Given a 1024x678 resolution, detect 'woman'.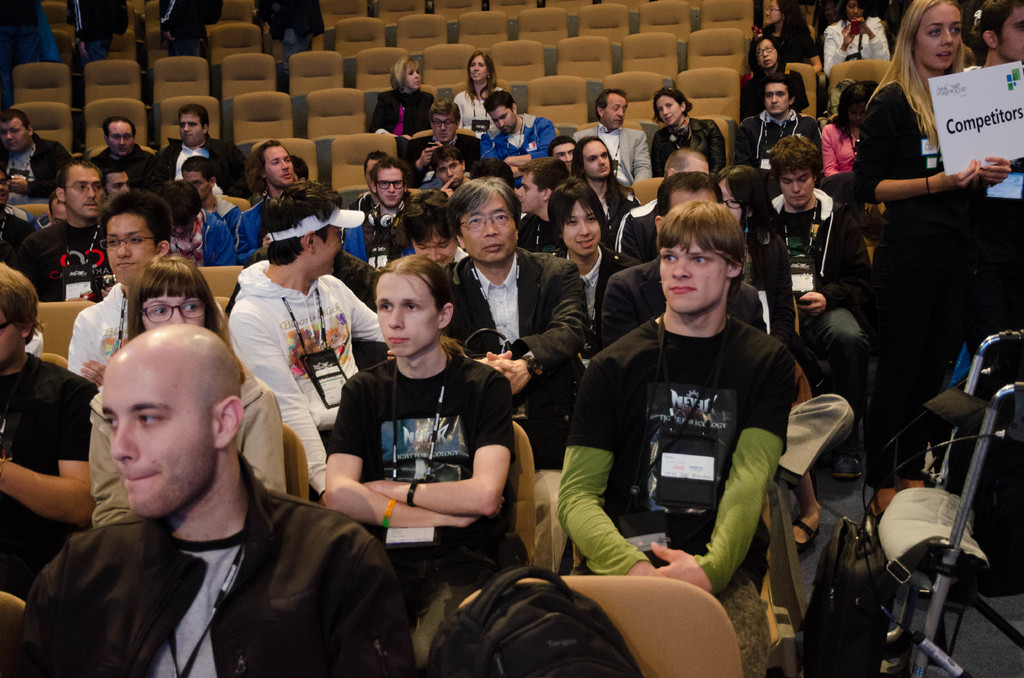
(88, 254, 287, 528).
